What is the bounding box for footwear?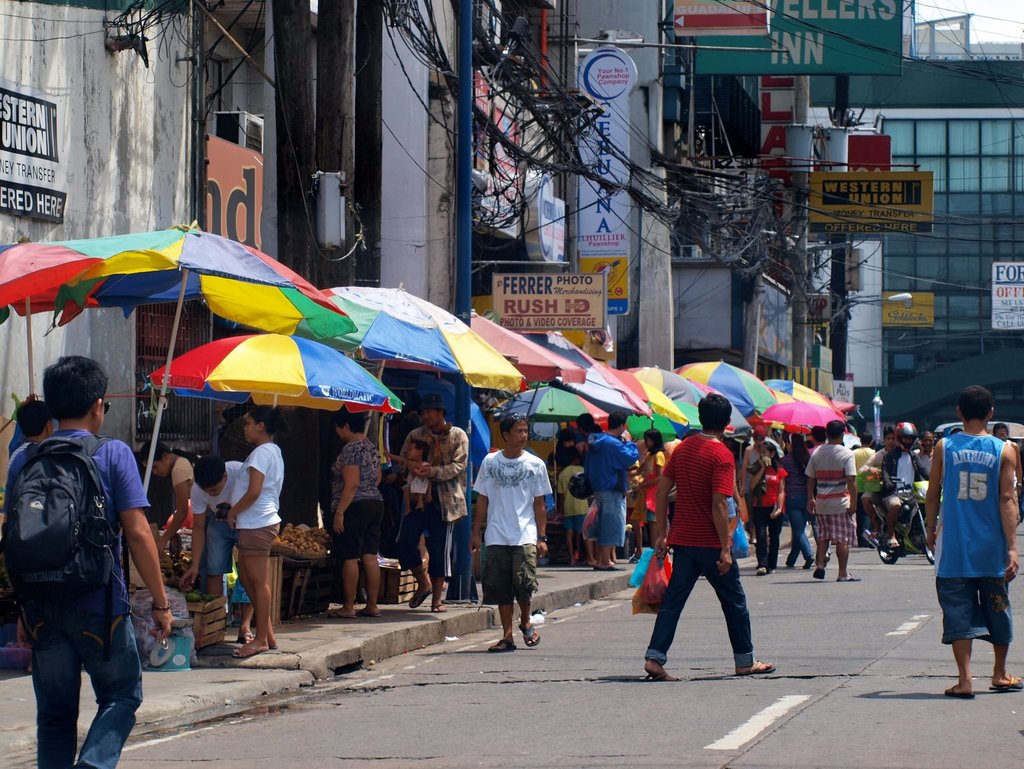
484,632,518,654.
